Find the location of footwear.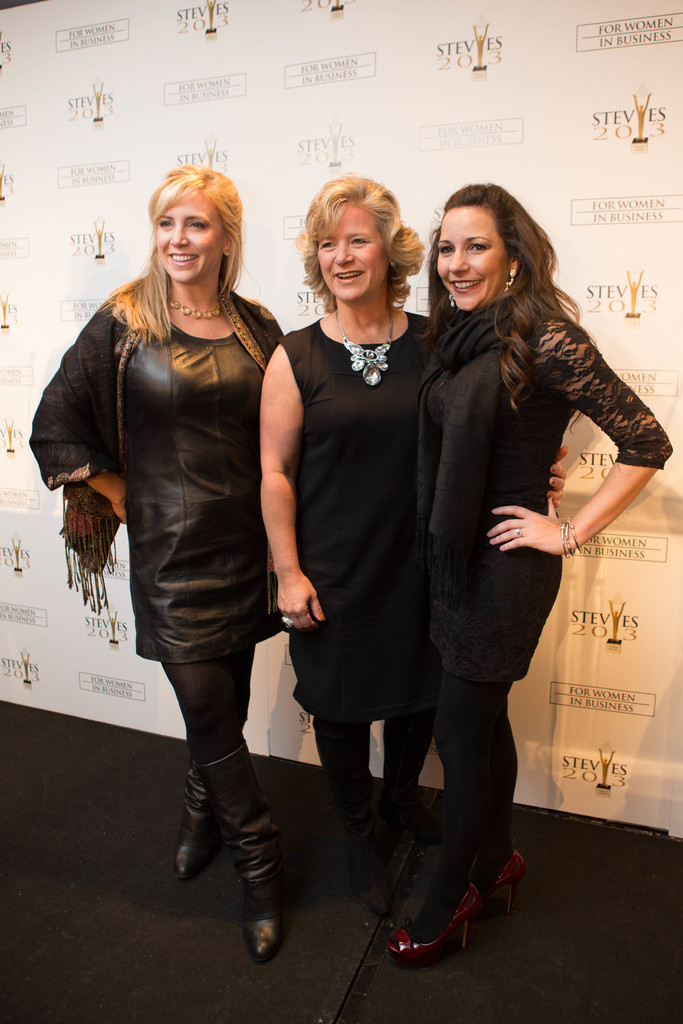
Location: [322, 797, 358, 881].
